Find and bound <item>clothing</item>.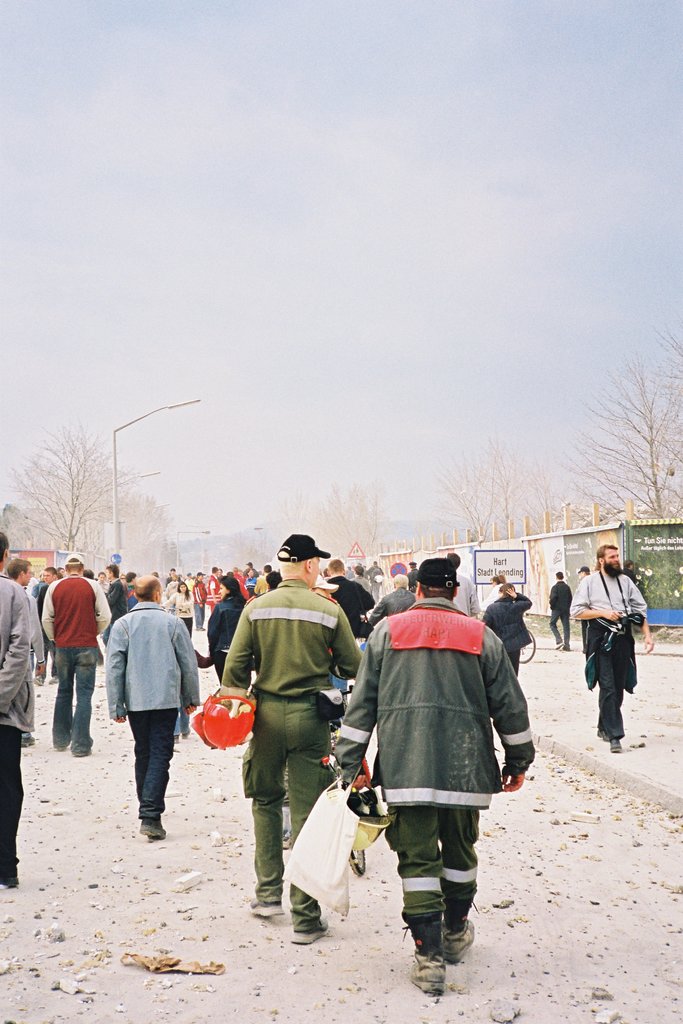
Bound: <box>347,579,522,927</box>.
